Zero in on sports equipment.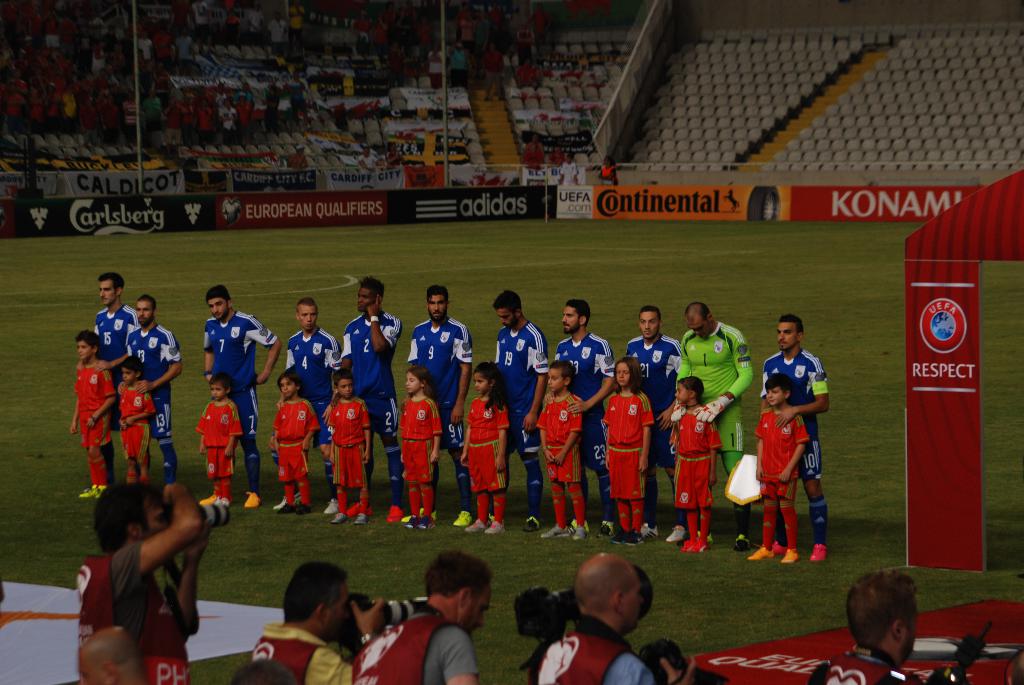
Zeroed in: (747,545,771,561).
